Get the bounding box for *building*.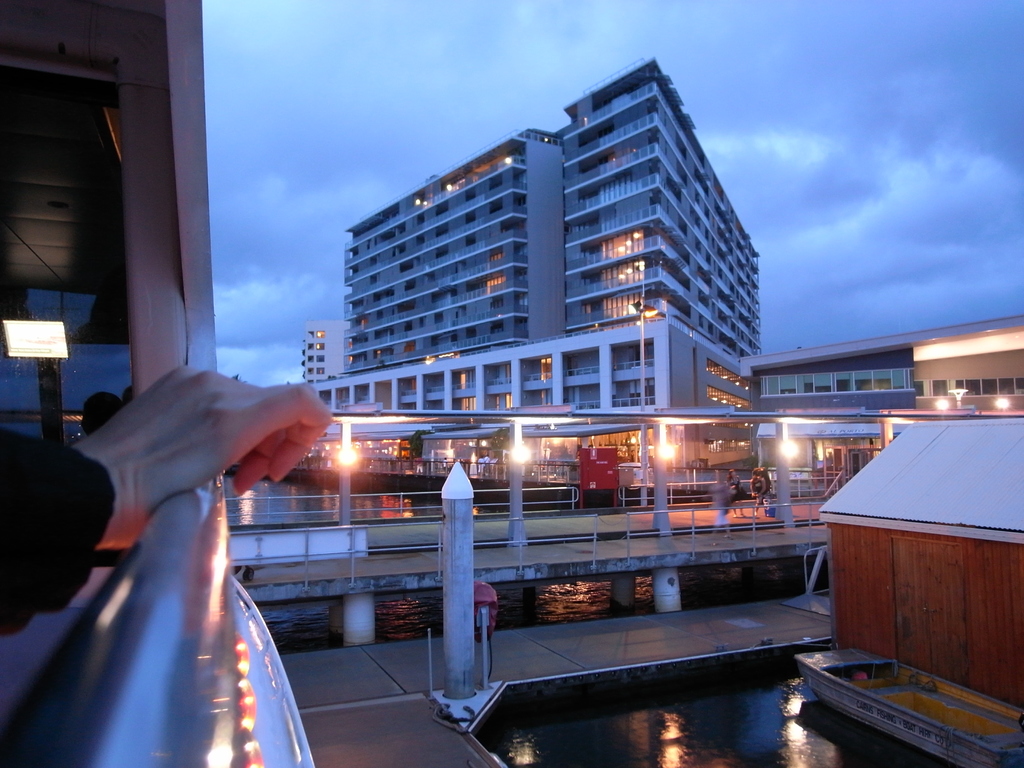
743, 311, 1023, 419.
